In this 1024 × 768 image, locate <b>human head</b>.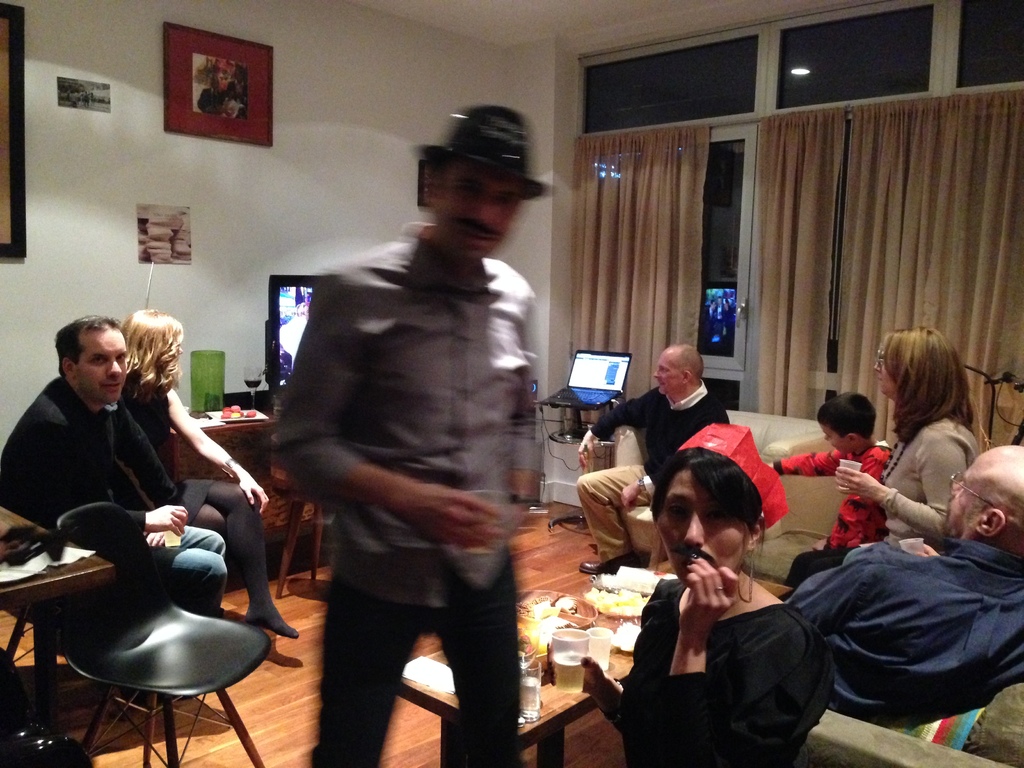
Bounding box: bbox=(938, 443, 1023, 553).
